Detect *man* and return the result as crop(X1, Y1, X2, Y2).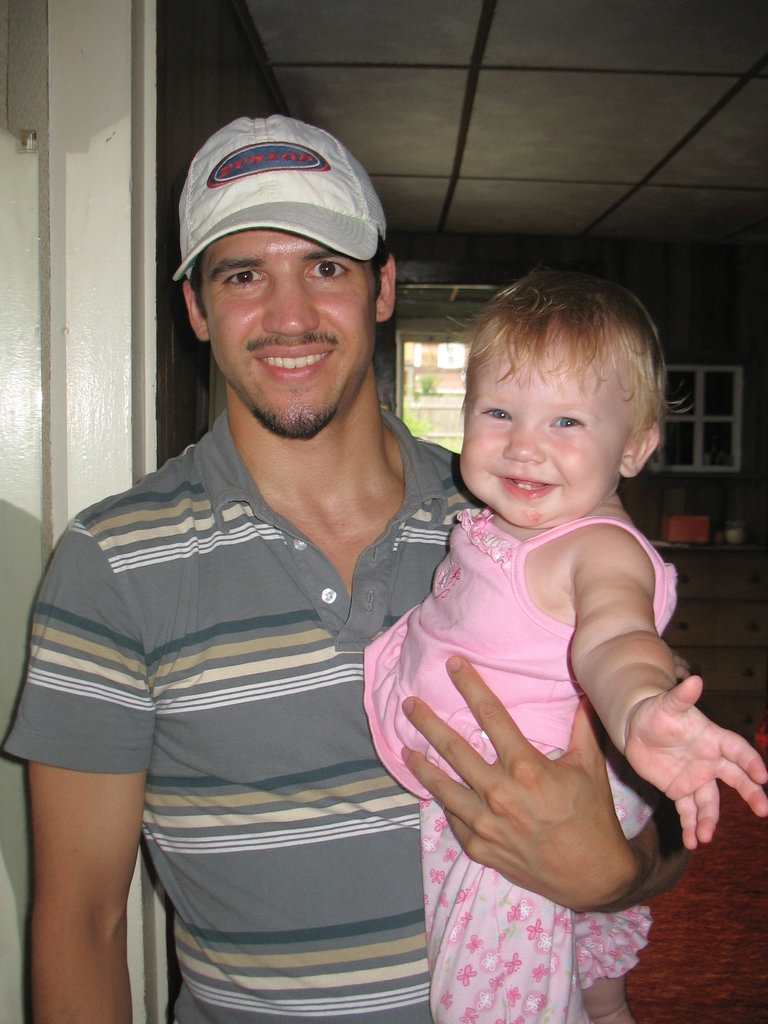
crop(44, 109, 543, 1023).
